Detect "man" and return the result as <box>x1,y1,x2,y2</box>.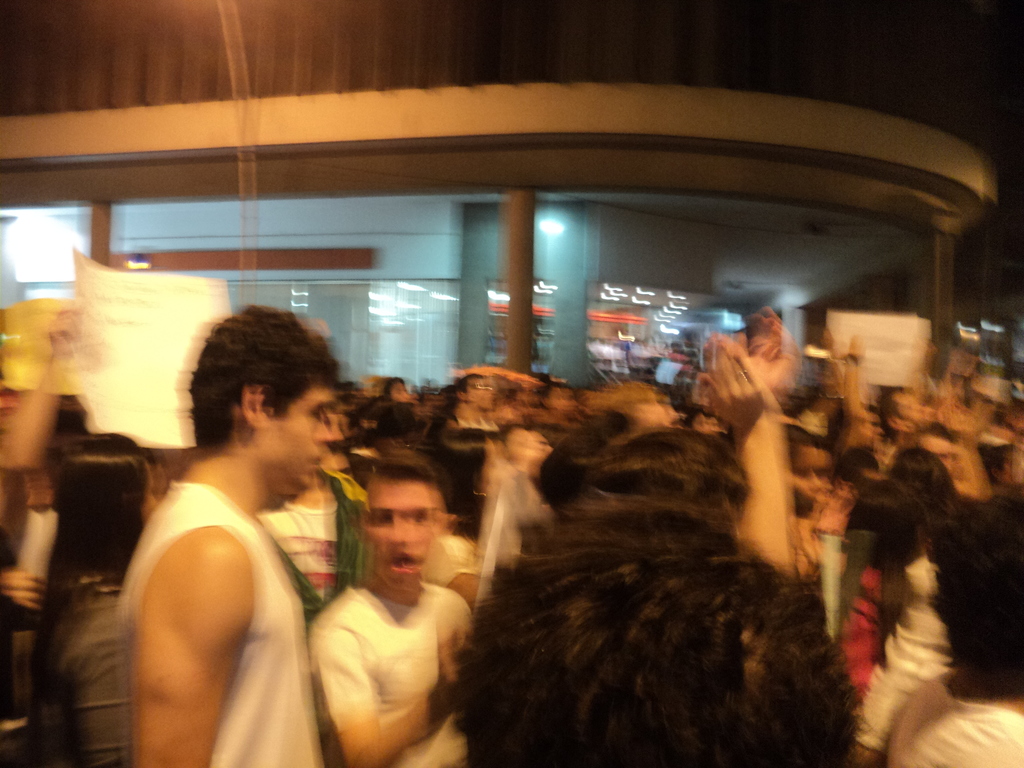
<box>287,472,487,750</box>.
